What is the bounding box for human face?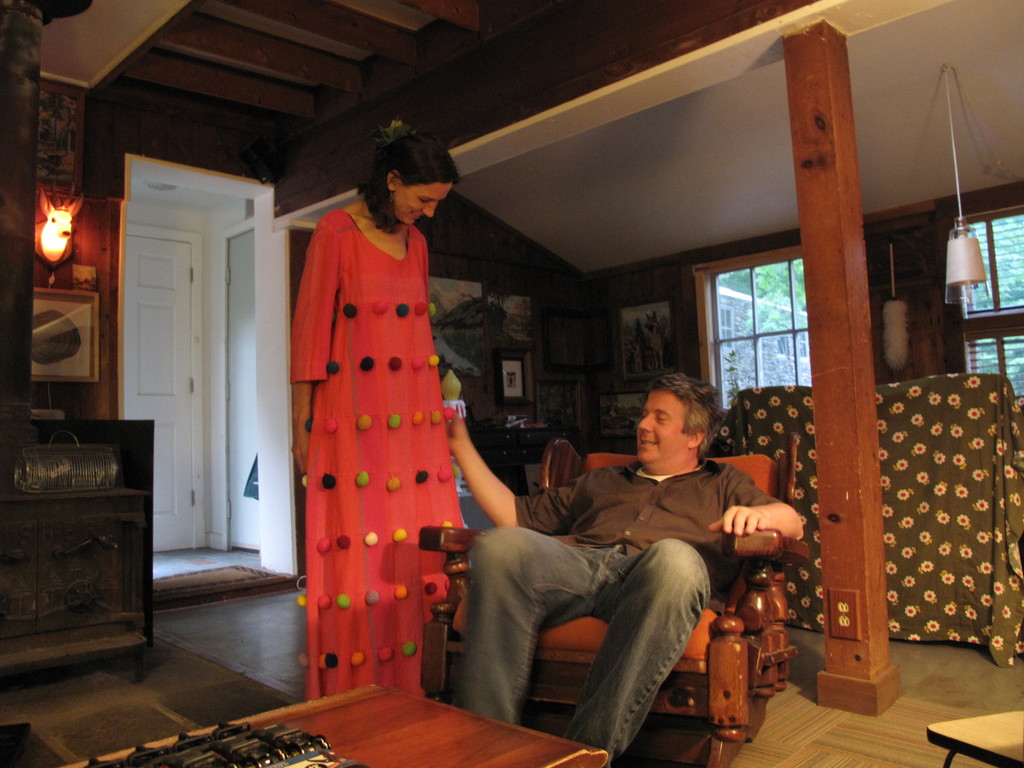
{"left": 399, "top": 175, "right": 452, "bottom": 229}.
